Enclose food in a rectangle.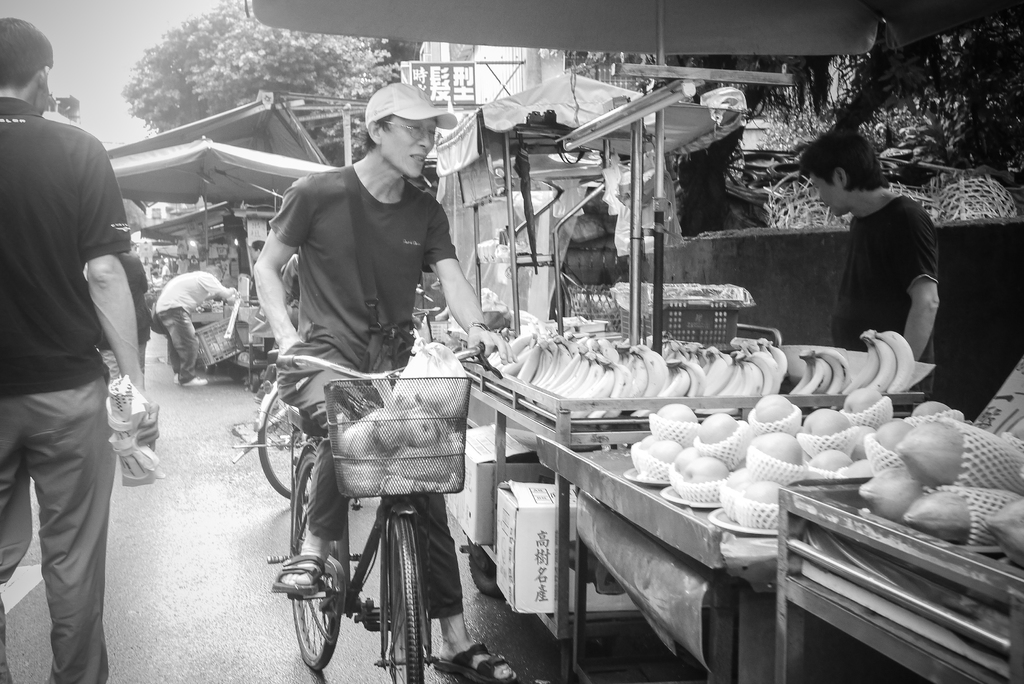
region(849, 326, 915, 396).
